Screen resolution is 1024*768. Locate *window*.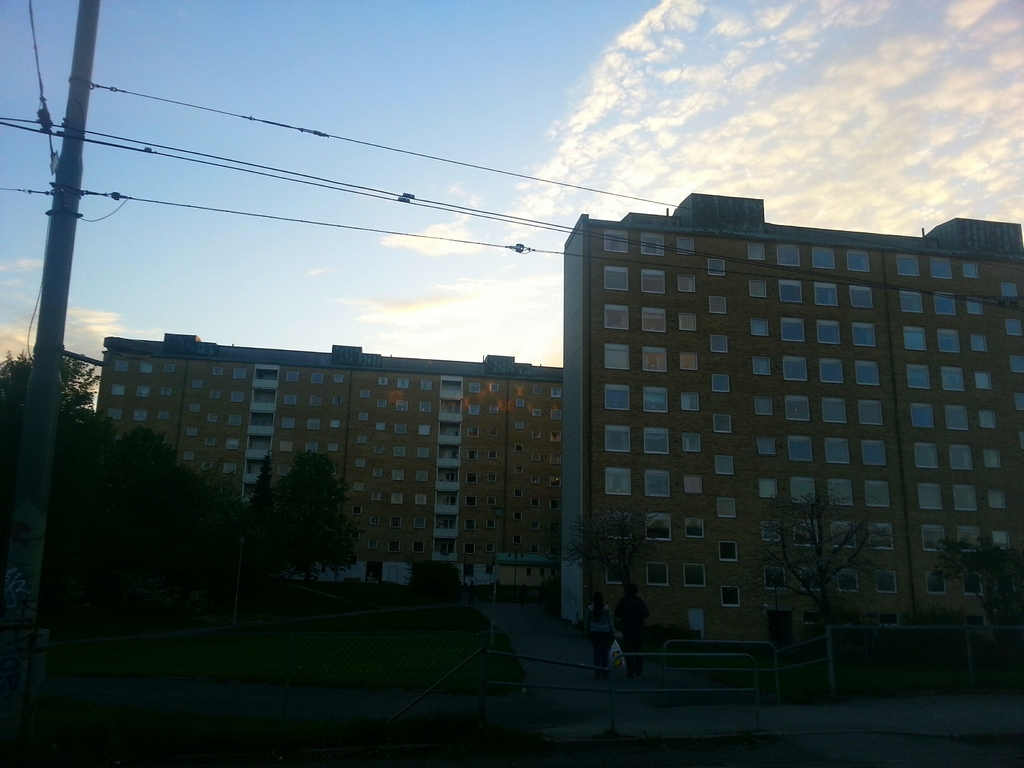
[550,451,561,463].
